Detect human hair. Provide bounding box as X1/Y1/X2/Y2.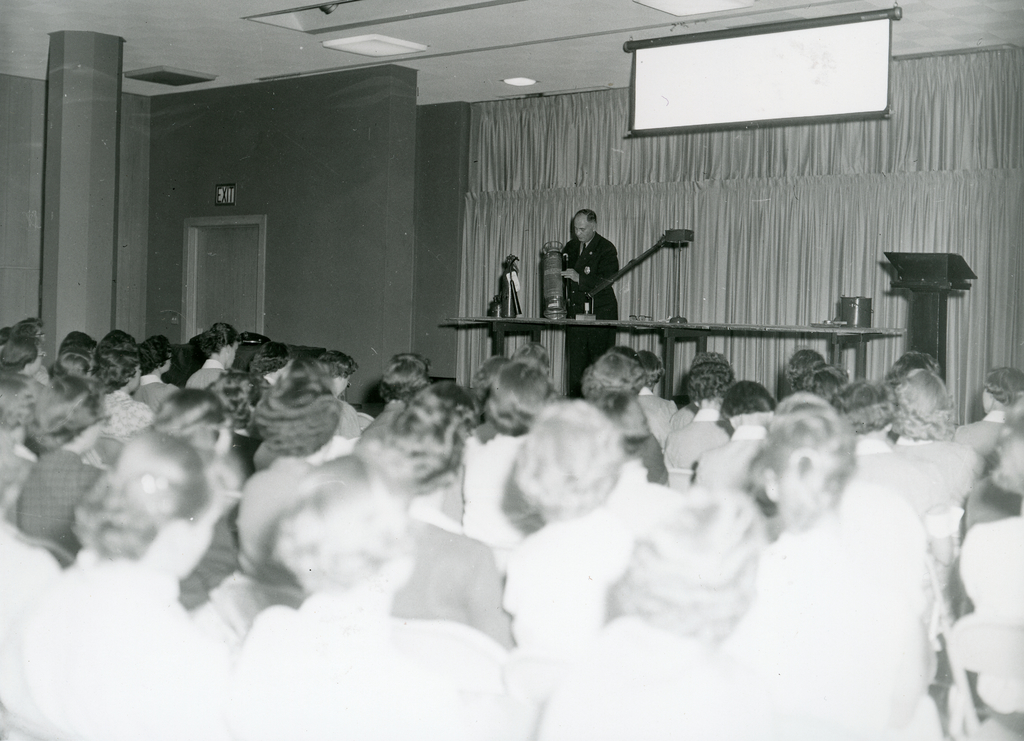
991/396/1023/496.
